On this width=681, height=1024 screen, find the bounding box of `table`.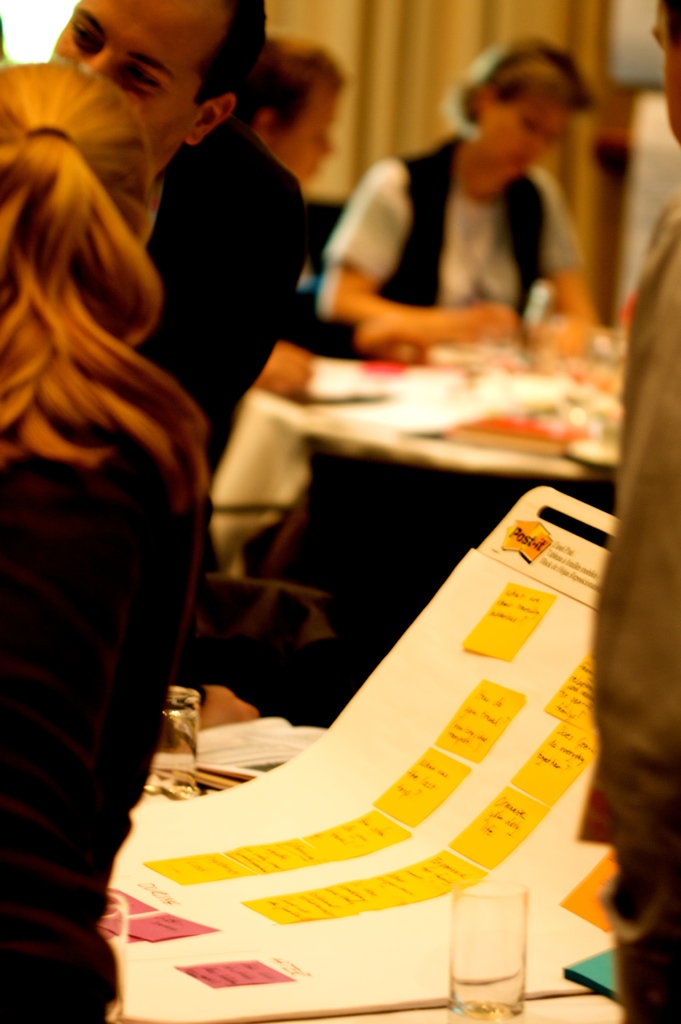
Bounding box: box(206, 363, 625, 605).
